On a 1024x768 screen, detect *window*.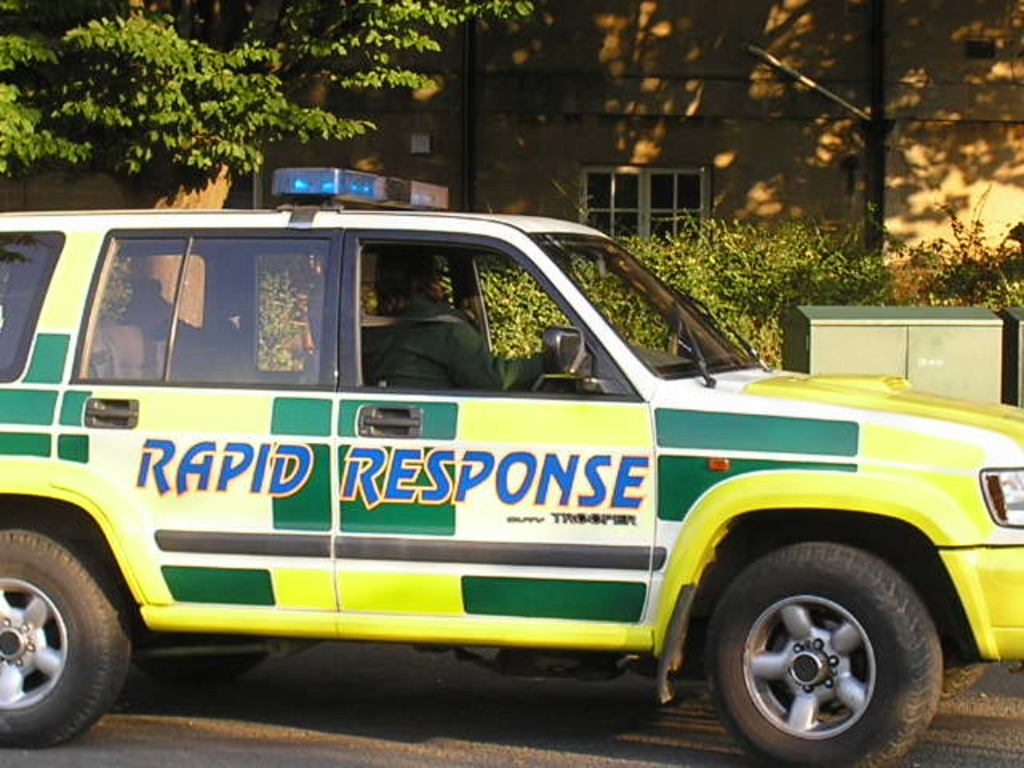
x1=357, y1=242, x2=637, y2=394.
